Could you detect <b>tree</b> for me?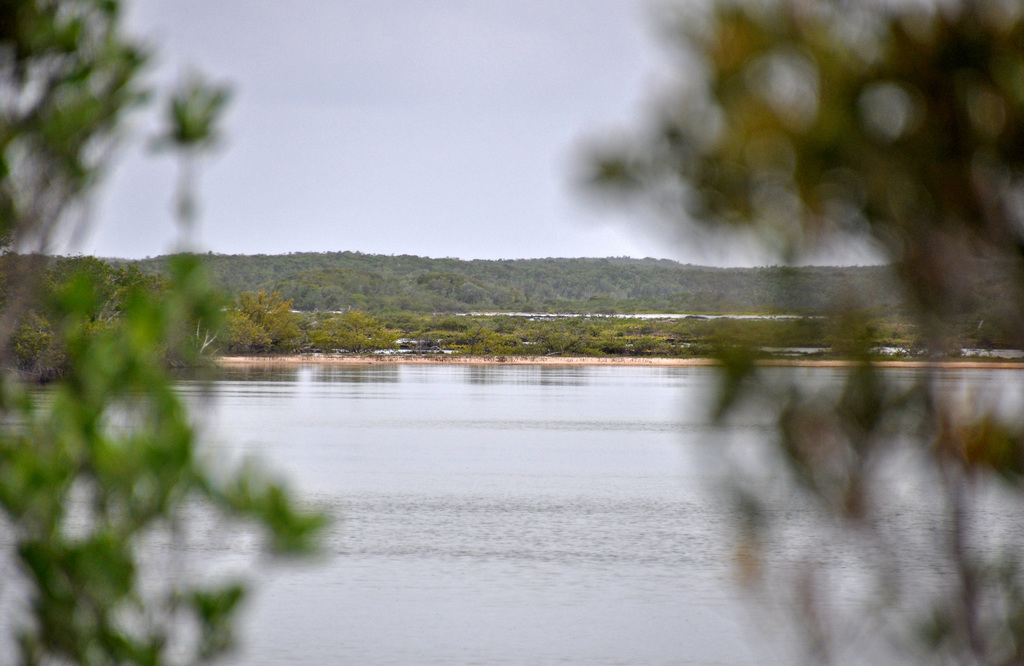
Detection result: select_region(908, 323, 963, 362).
